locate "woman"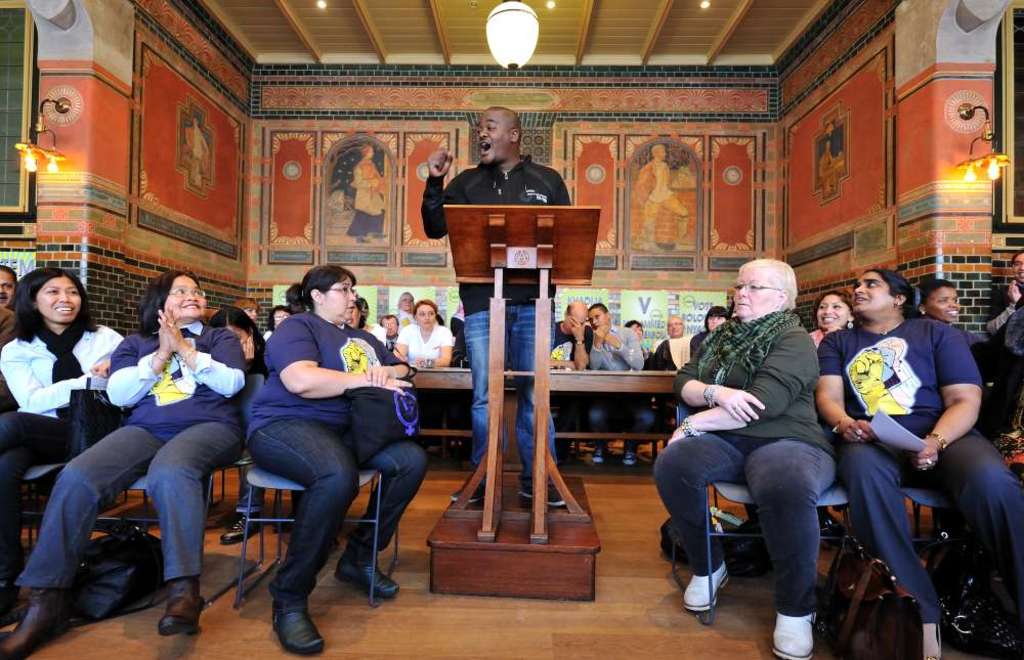
x1=346, y1=301, x2=384, y2=346
